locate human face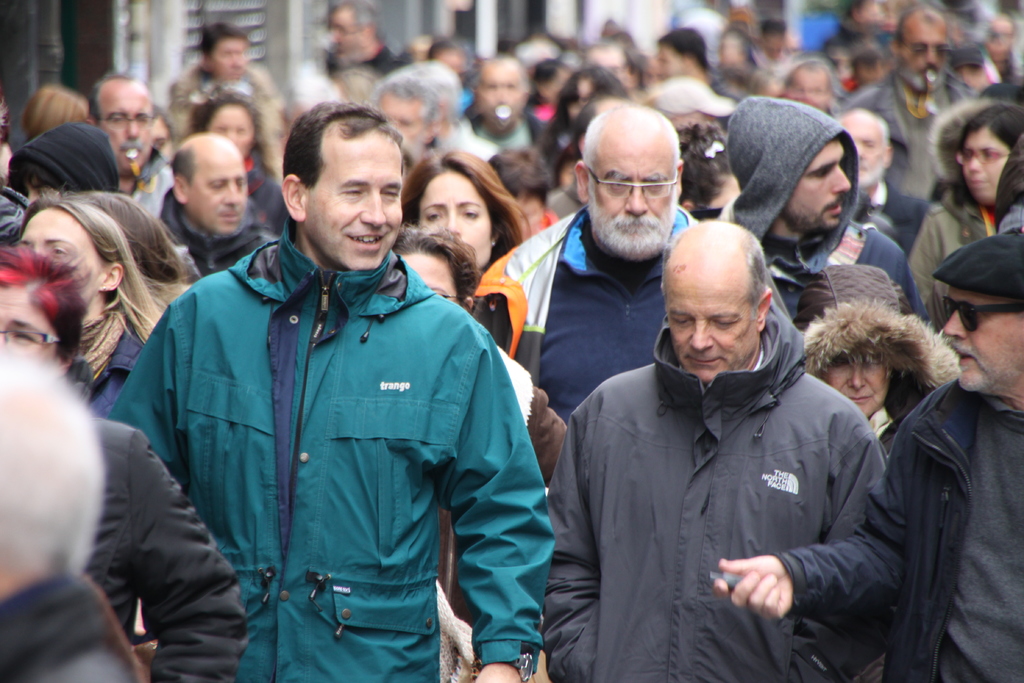
207 37 252 81
